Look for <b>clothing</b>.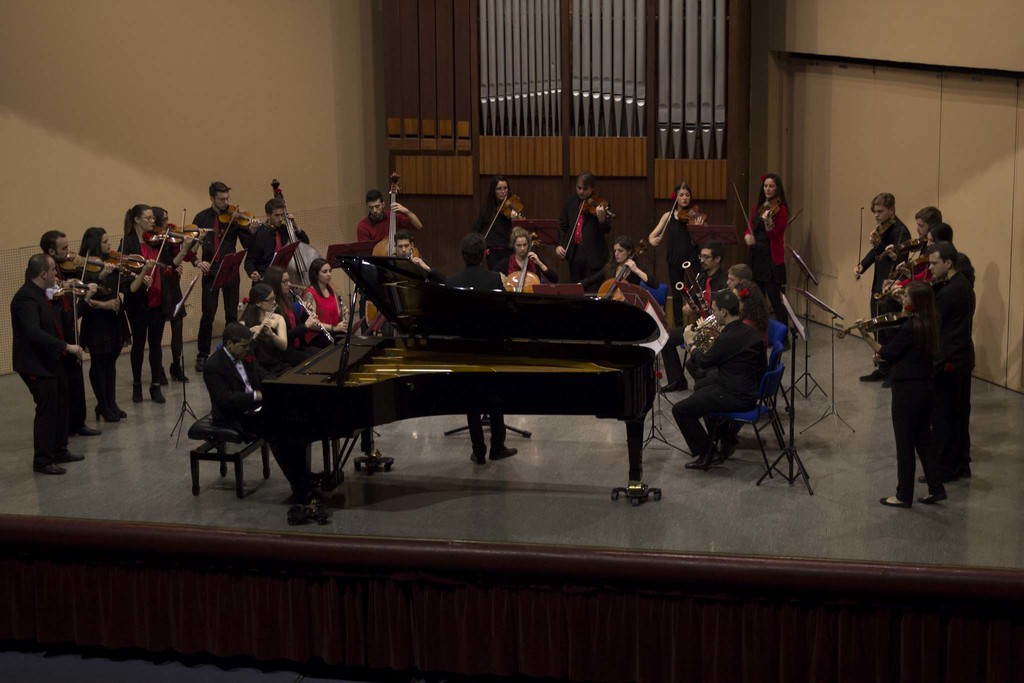
Found: bbox=[113, 231, 172, 386].
